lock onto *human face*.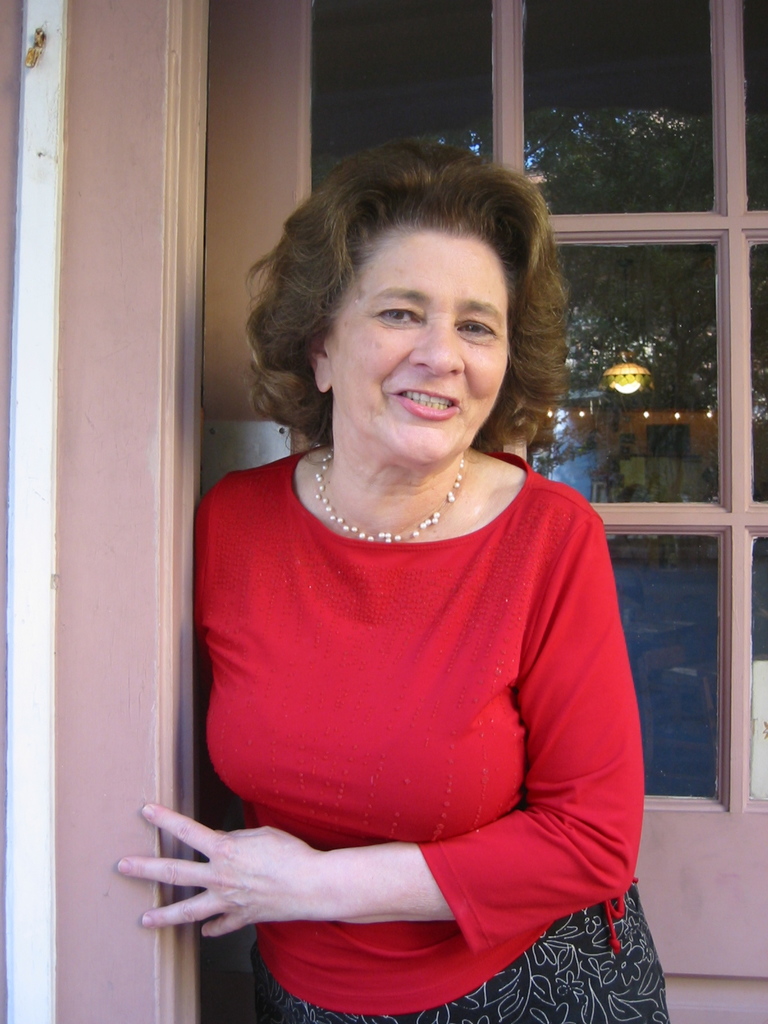
Locked: l=331, t=220, r=511, b=467.
